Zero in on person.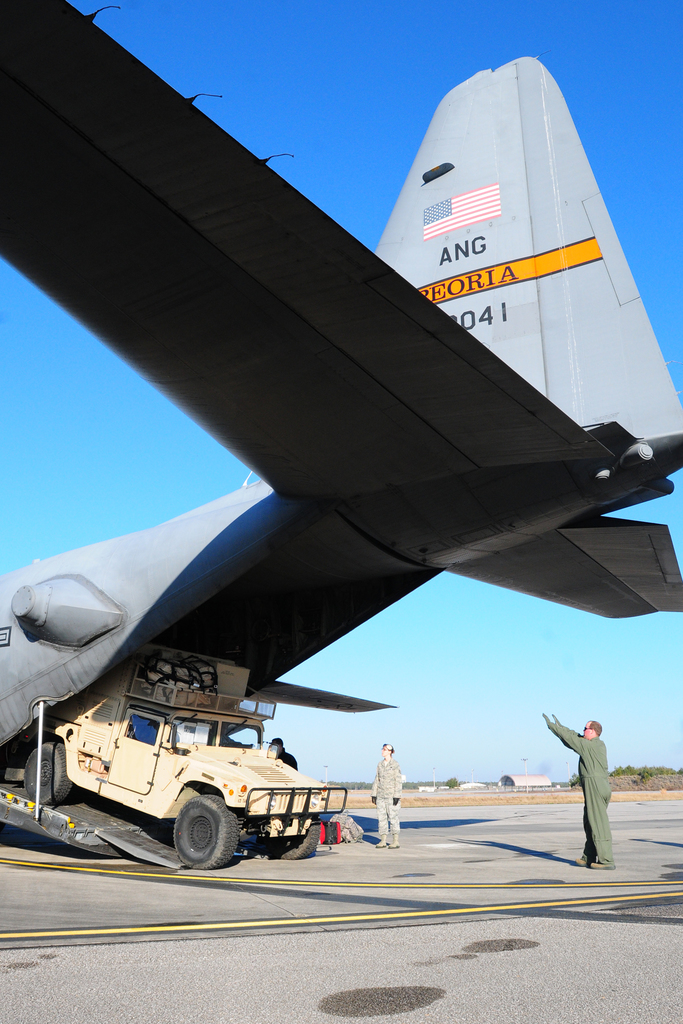
Zeroed in: <box>375,750,403,846</box>.
